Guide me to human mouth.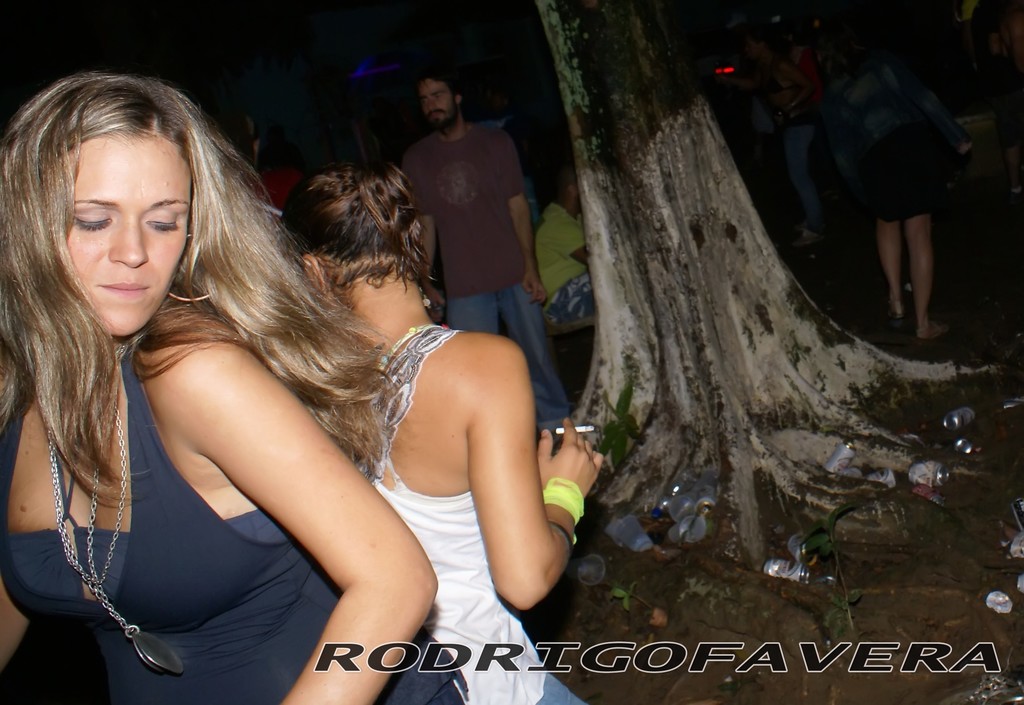
Guidance: BBox(95, 281, 148, 296).
